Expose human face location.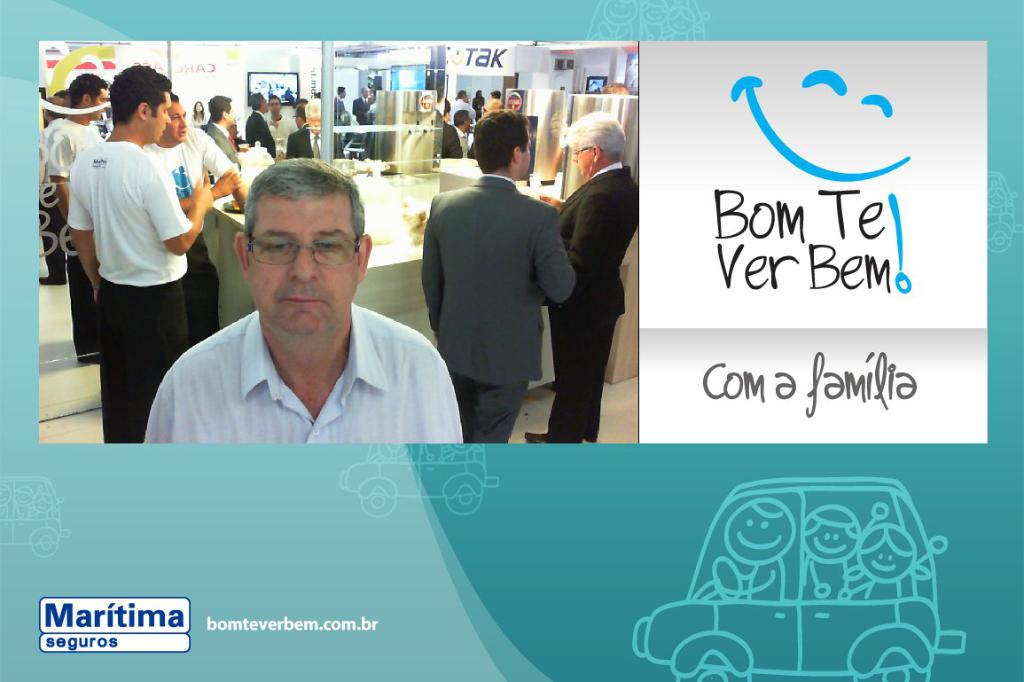
Exposed at 89:86:106:122.
